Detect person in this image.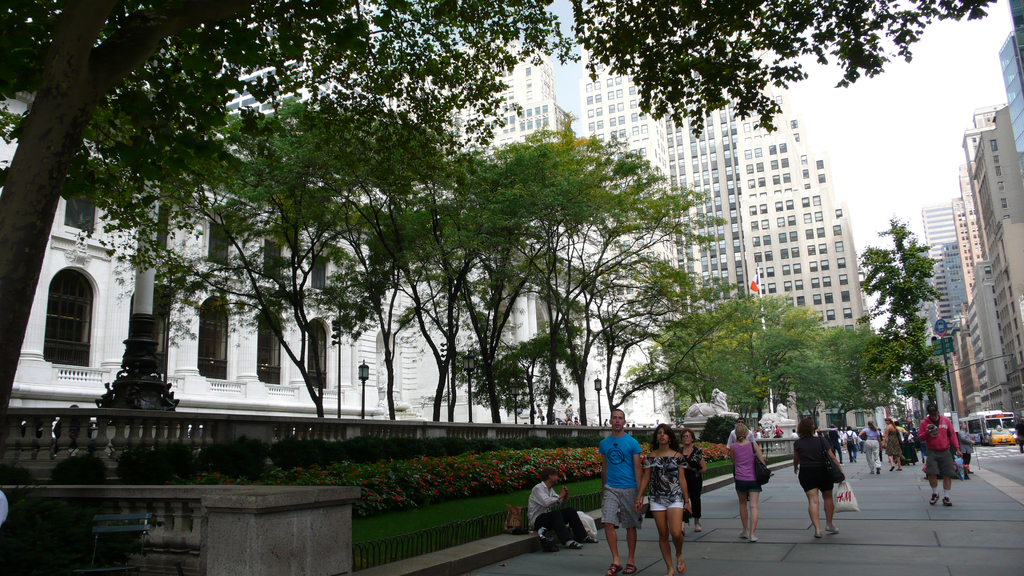
Detection: pyautogui.locateOnScreen(881, 416, 908, 474).
